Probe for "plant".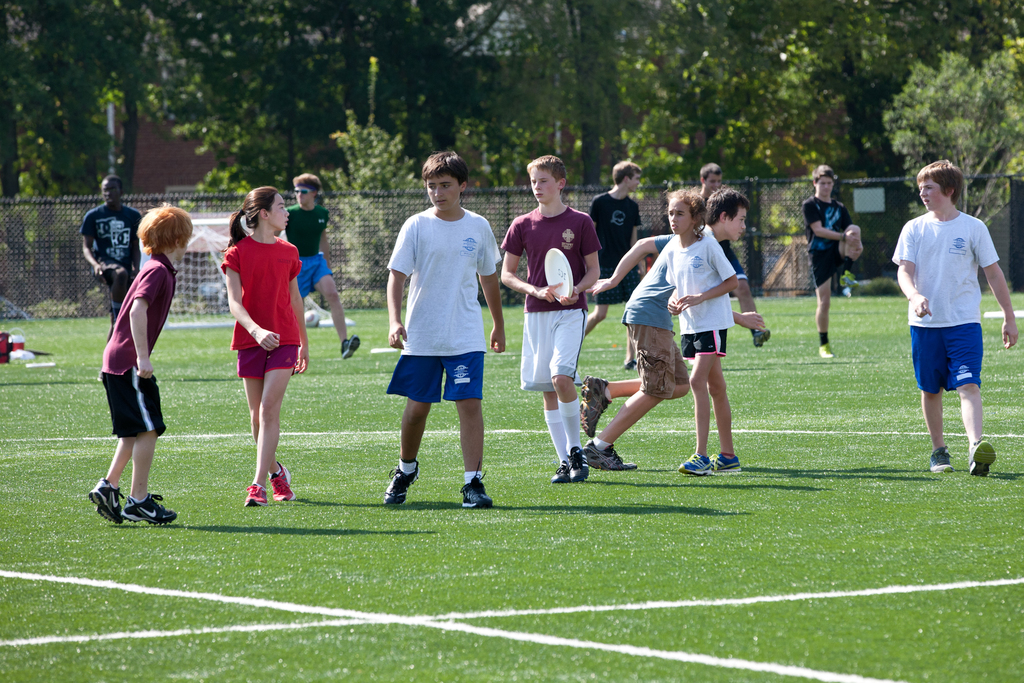
Probe result: region(319, 54, 441, 309).
